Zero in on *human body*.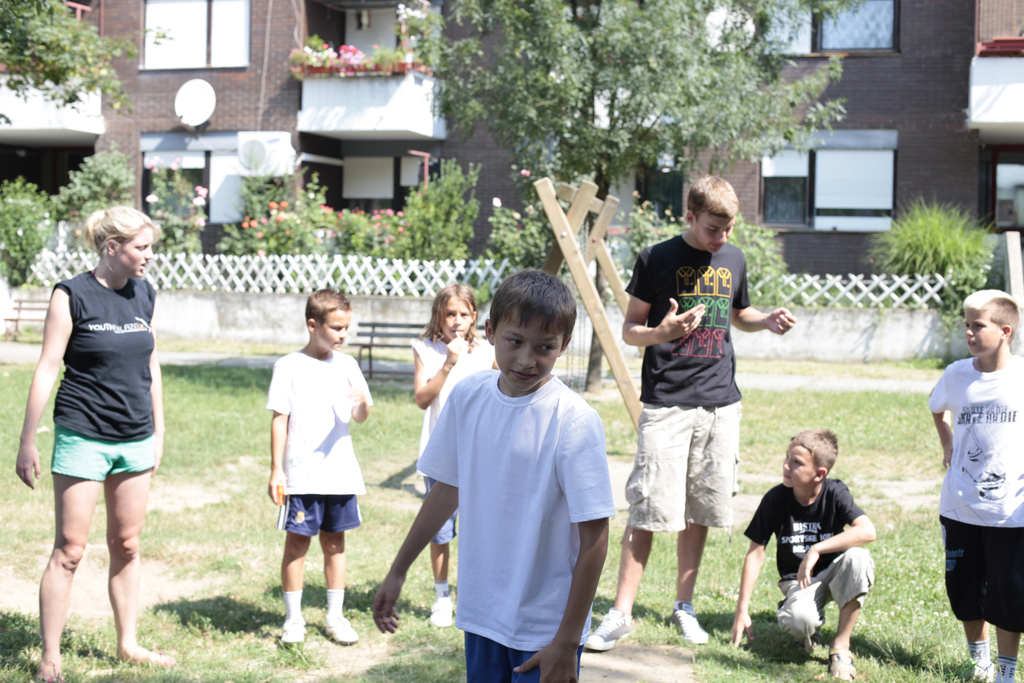
Zeroed in: [266,284,369,644].
